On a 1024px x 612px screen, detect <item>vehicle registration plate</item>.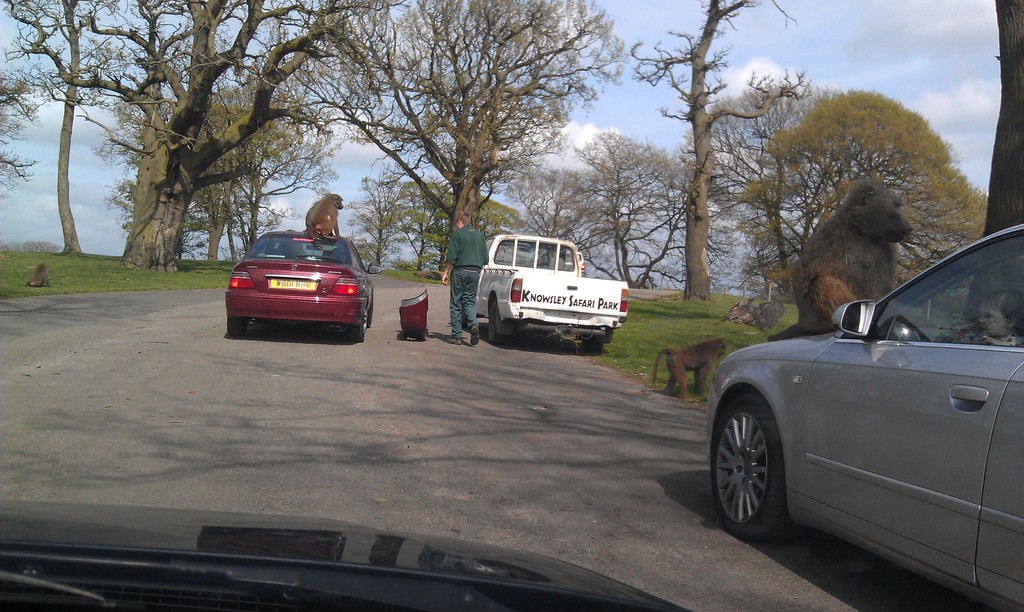
269 278 320 293.
